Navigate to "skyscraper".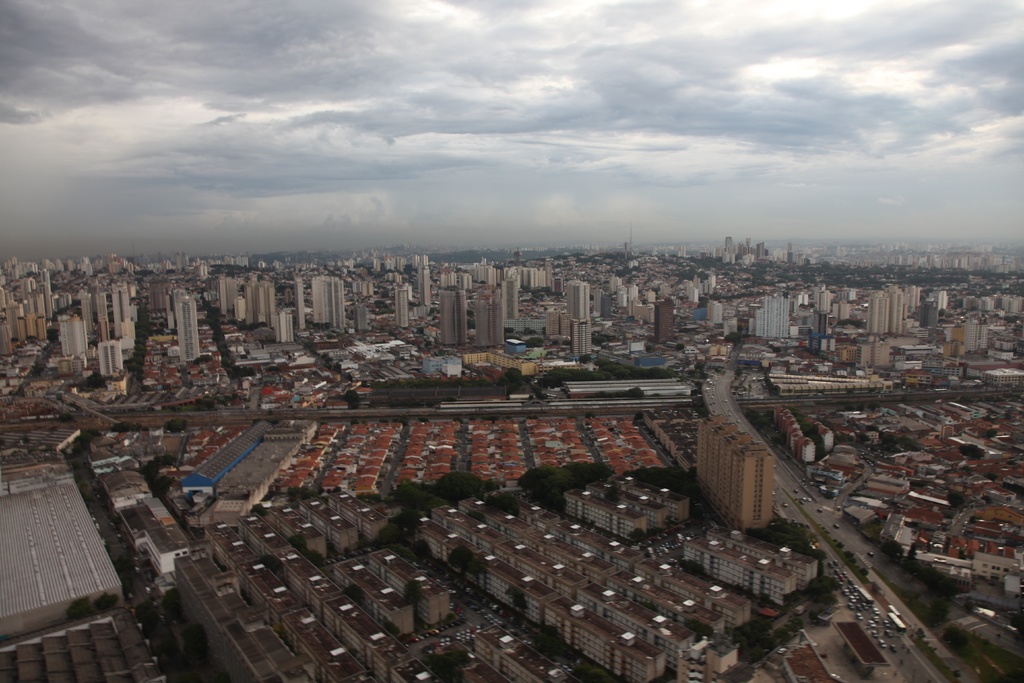
Navigation target: box(311, 277, 340, 334).
